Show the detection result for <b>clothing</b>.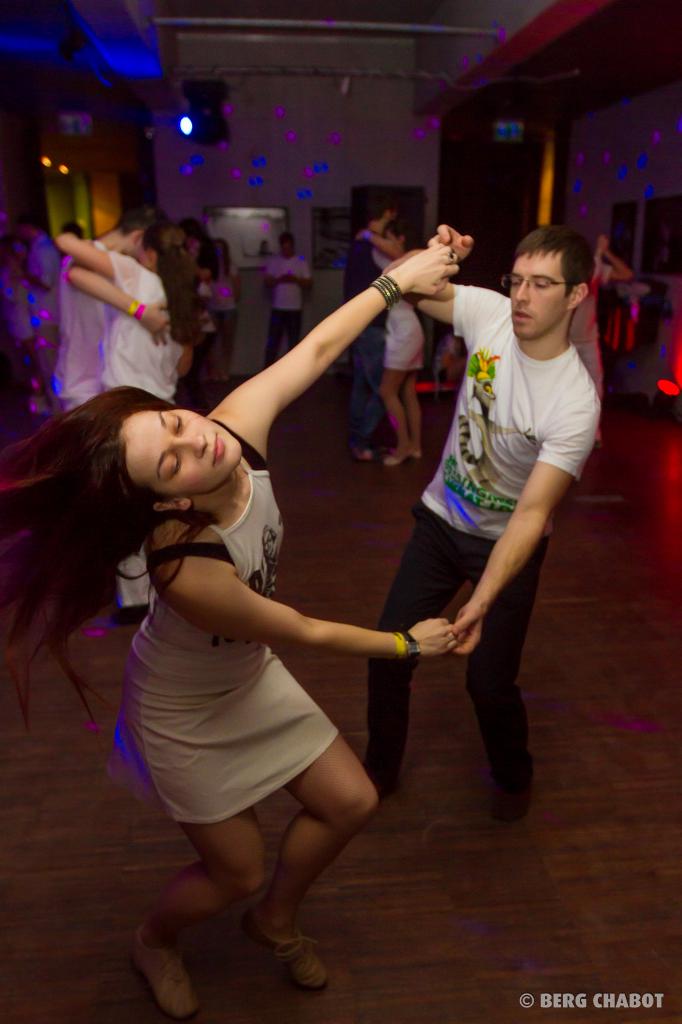
pyautogui.locateOnScreen(97, 241, 175, 407).
